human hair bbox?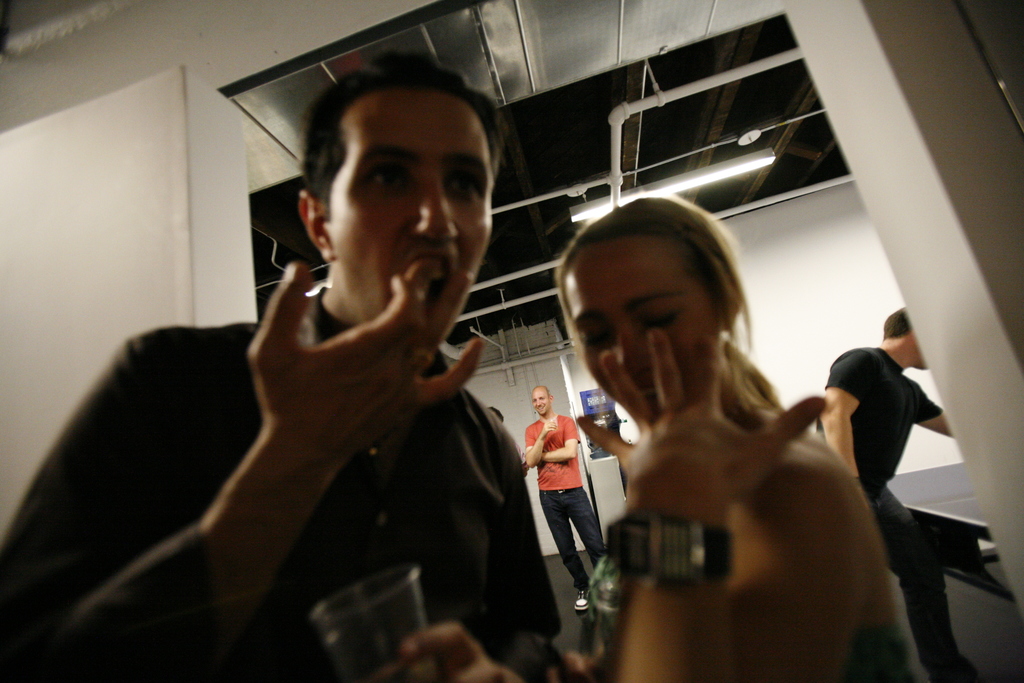
<bbox>547, 388, 551, 402</bbox>
